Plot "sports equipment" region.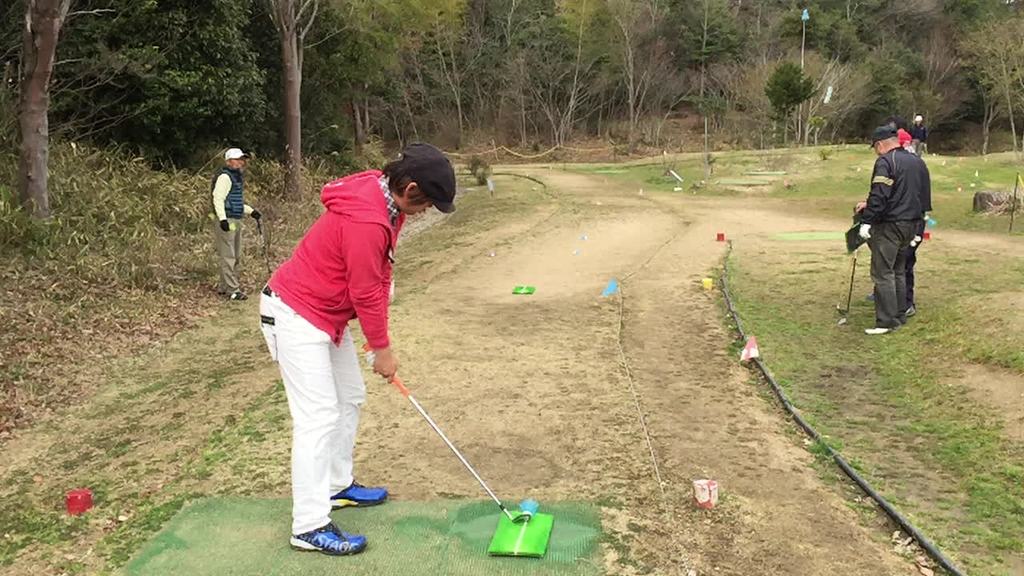
Plotted at 292, 520, 371, 560.
